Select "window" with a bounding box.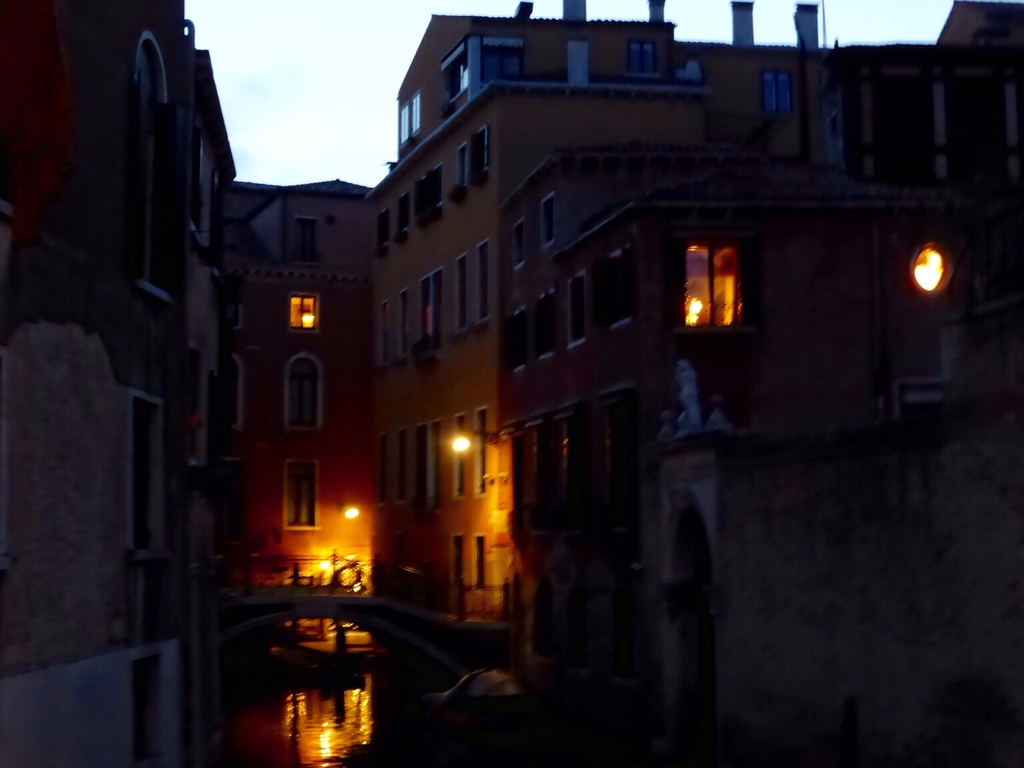
box=[281, 457, 322, 531].
